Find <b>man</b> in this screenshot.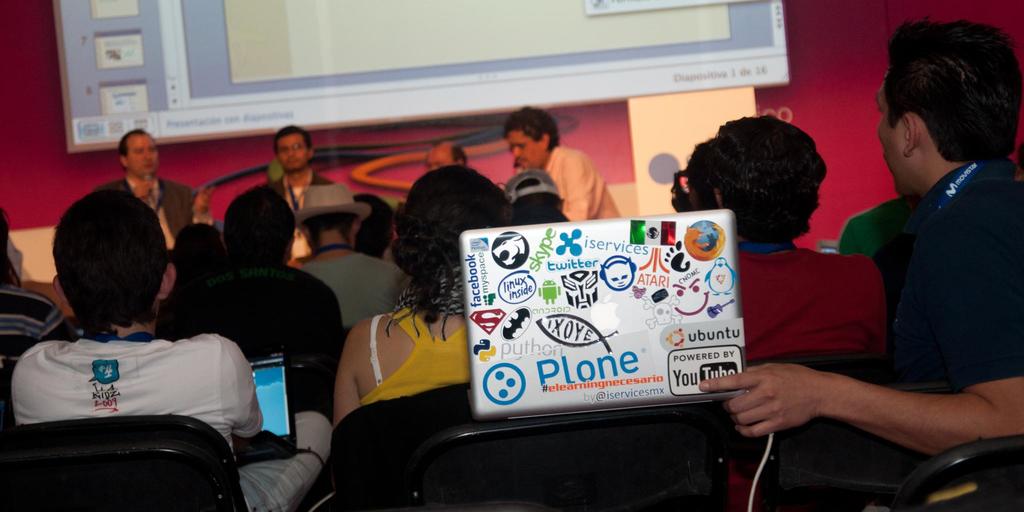
The bounding box for <b>man</b> is bbox=[686, 114, 886, 365].
